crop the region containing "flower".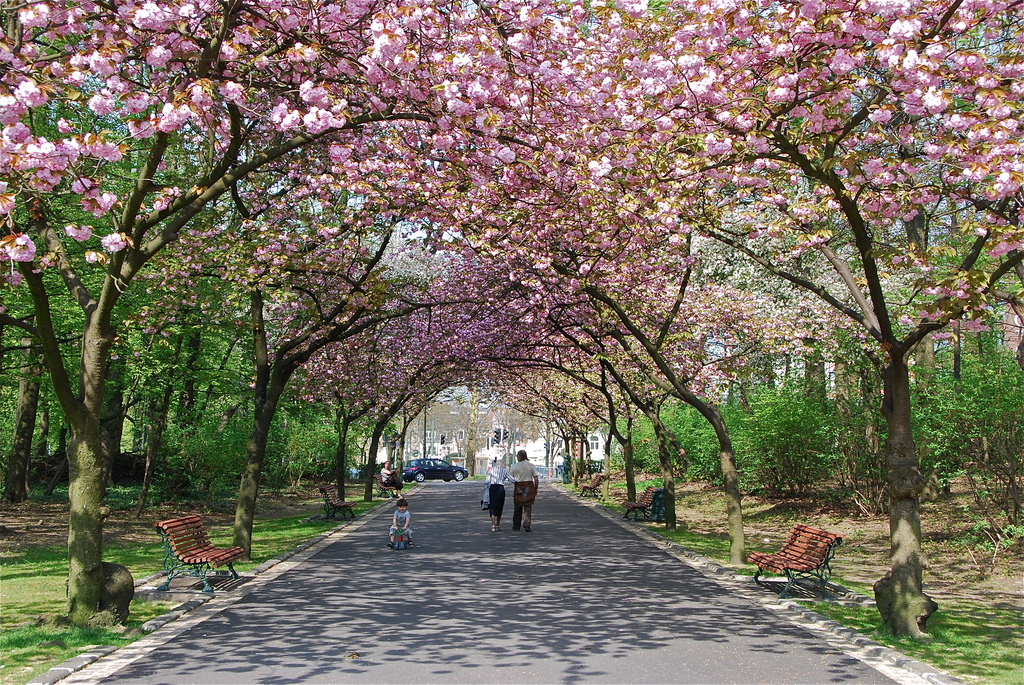
Crop region: (left=94, top=231, right=132, bottom=253).
